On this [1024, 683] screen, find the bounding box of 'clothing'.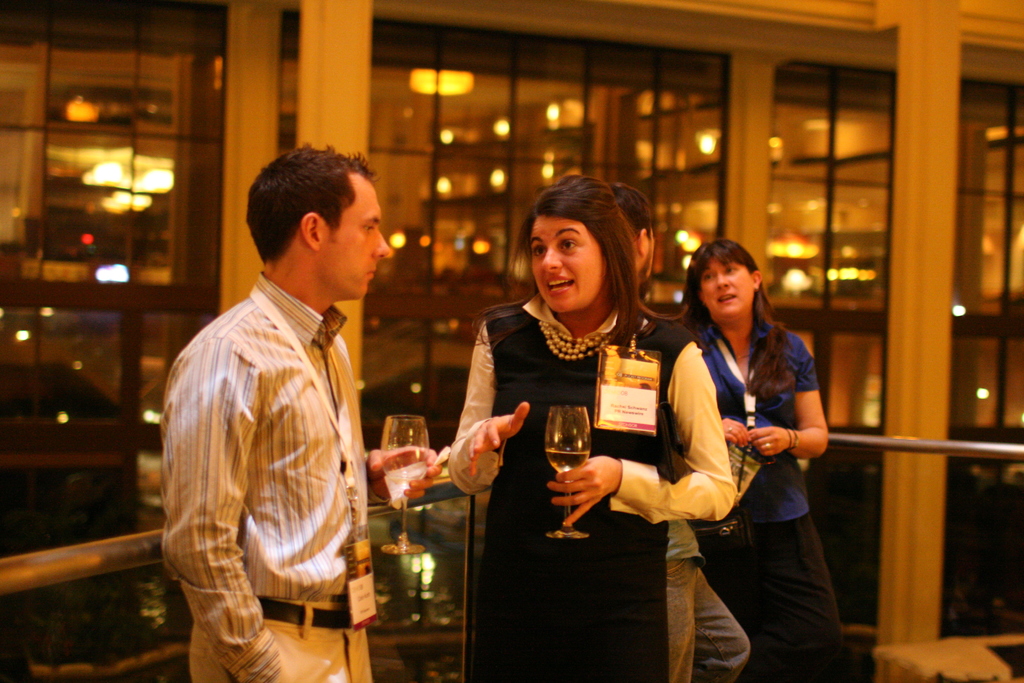
Bounding box: l=657, t=509, r=749, b=682.
